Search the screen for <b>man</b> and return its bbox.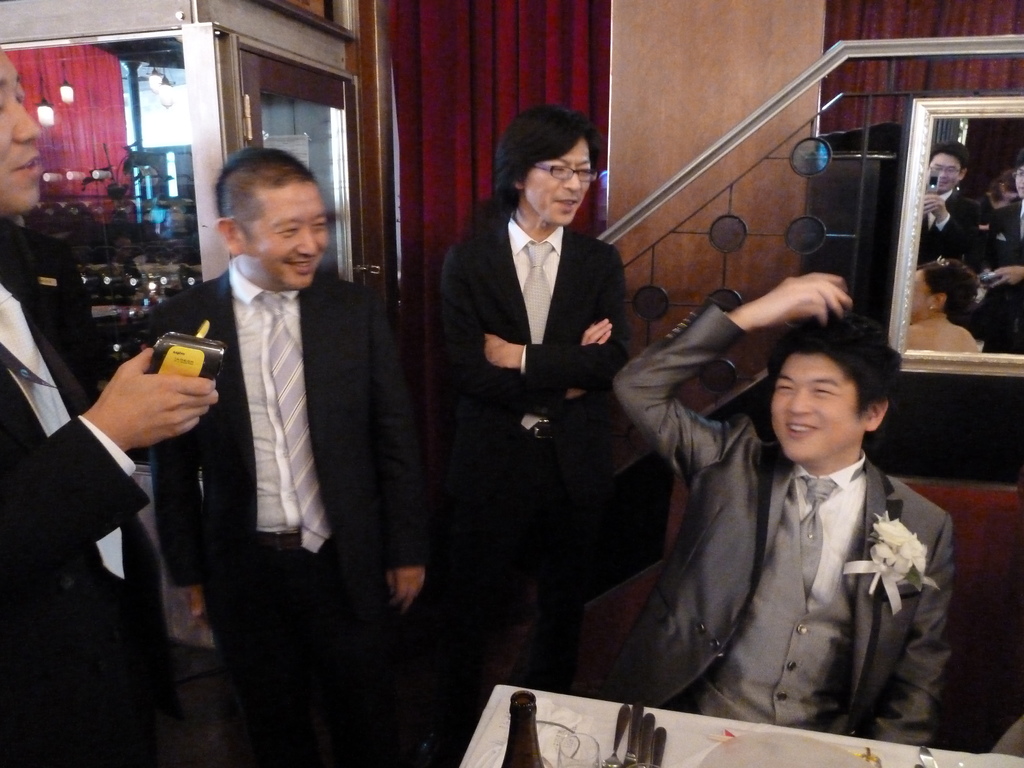
Found: select_region(440, 104, 630, 767).
